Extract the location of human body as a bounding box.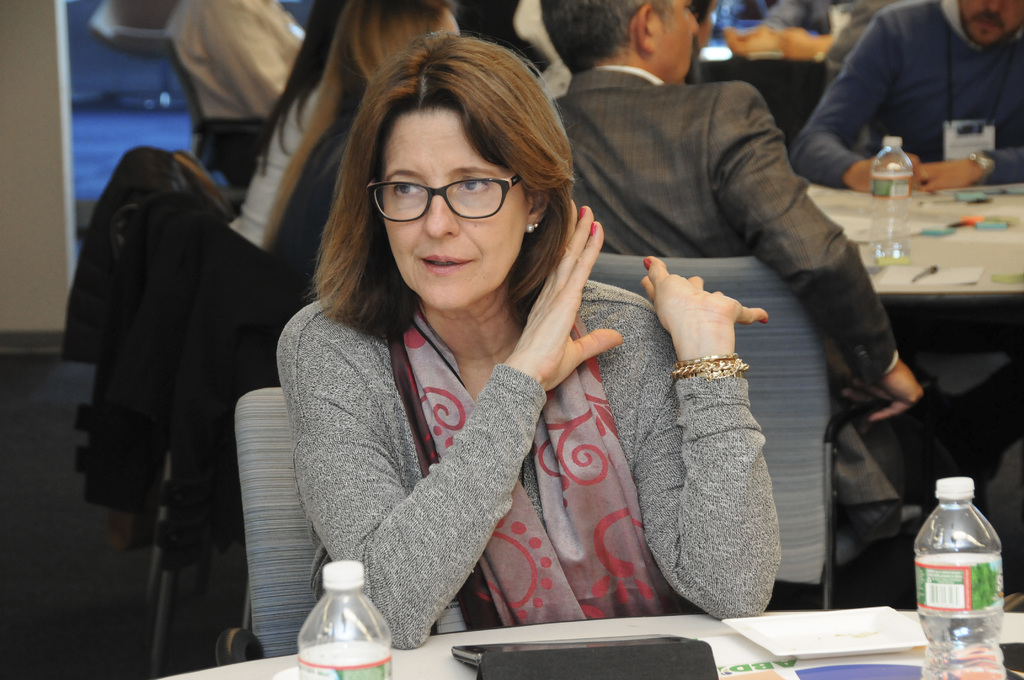
left=228, top=0, right=346, bottom=247.
